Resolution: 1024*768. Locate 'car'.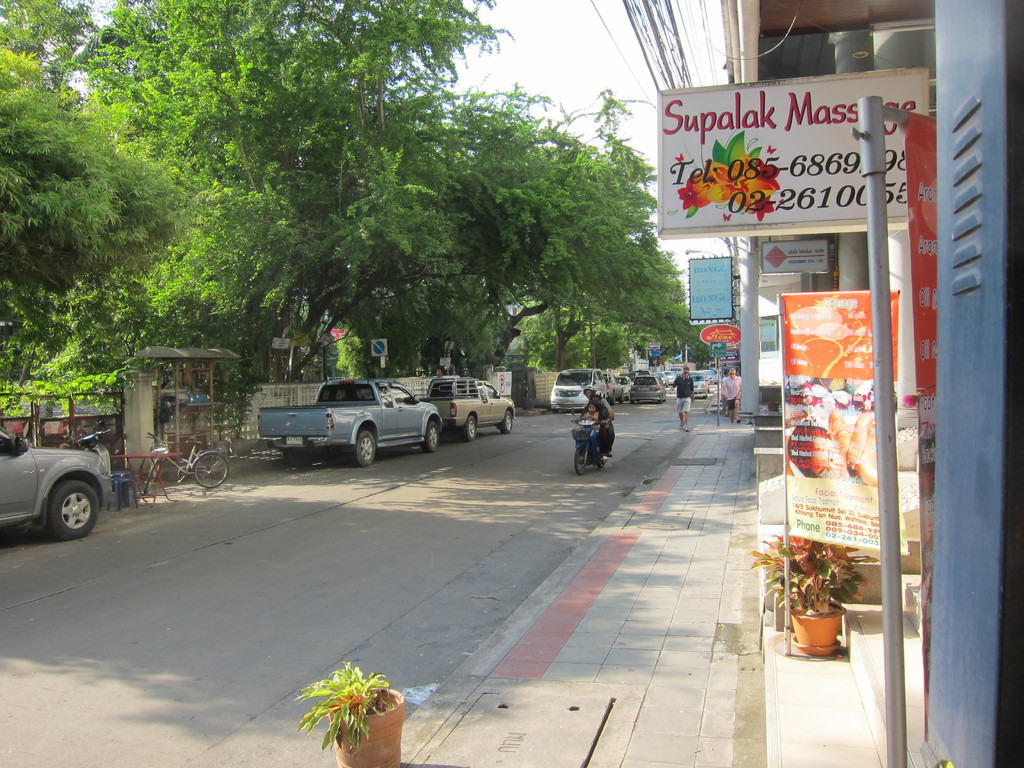
<region>696, 368, 710, 401</region>.
